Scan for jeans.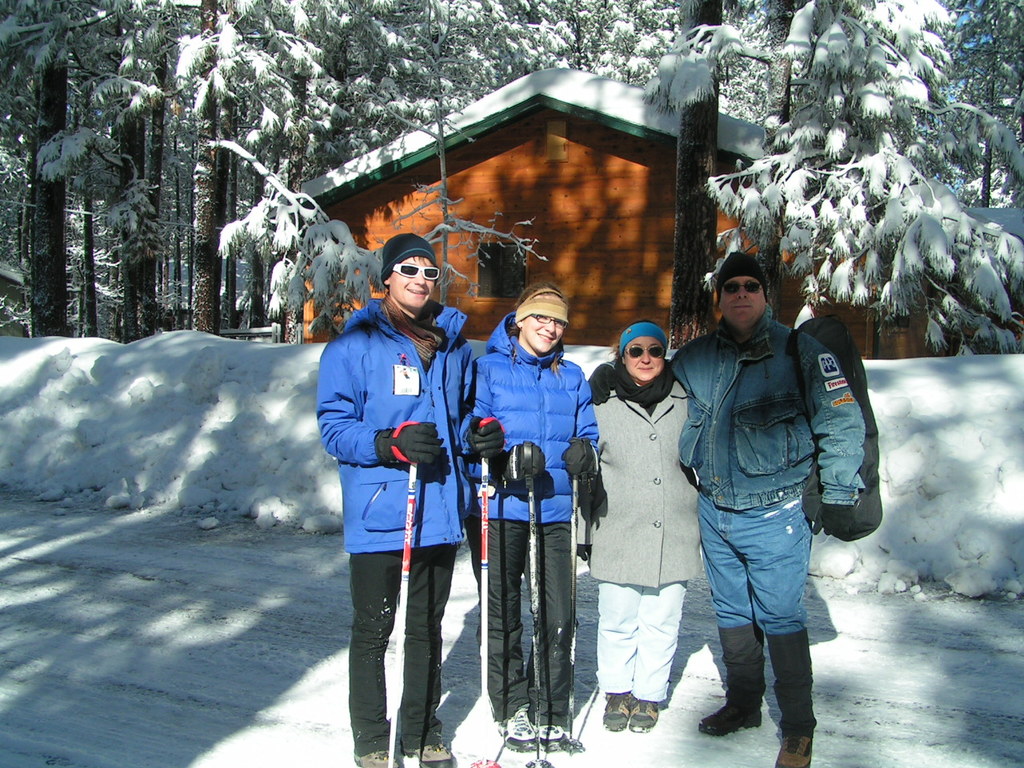
Scan result: BBox(708, 478, 822, 632).
